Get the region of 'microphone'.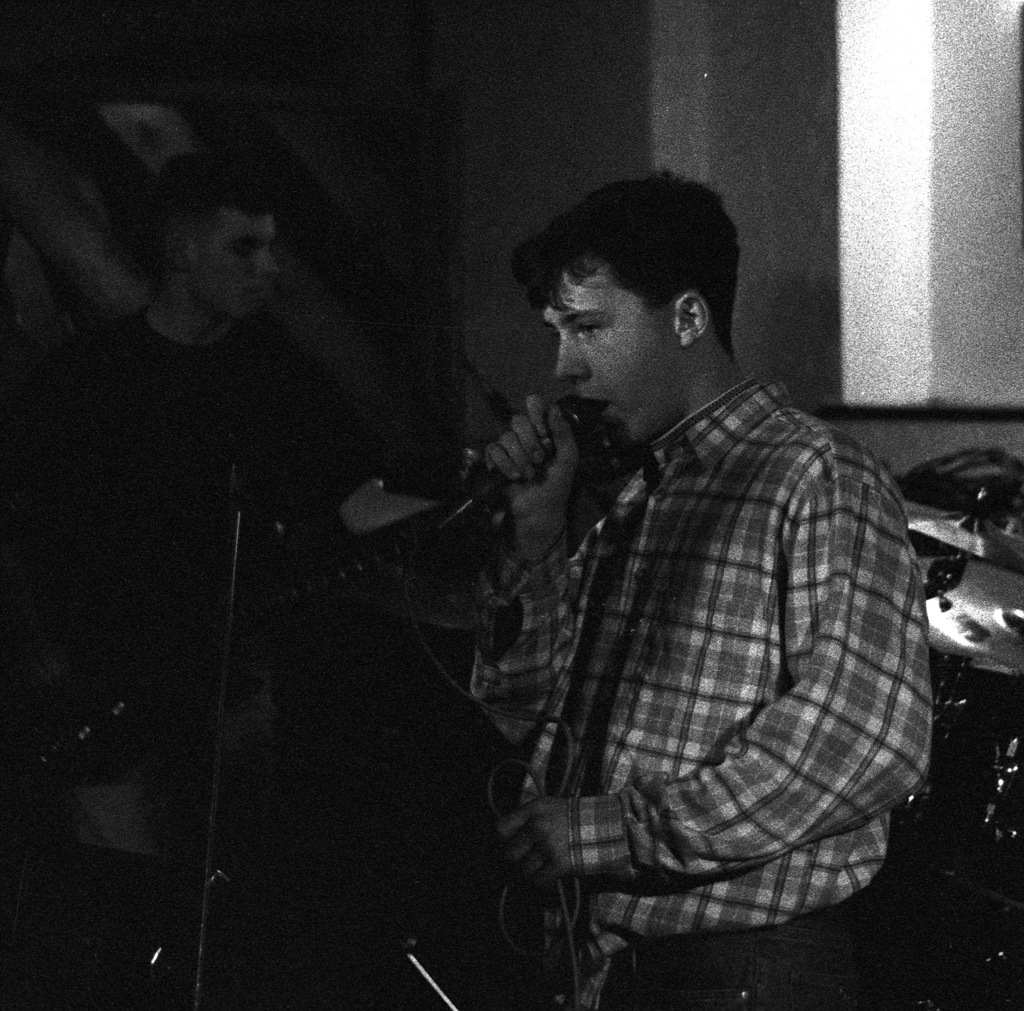
crop(433, 396, 600, 531).
